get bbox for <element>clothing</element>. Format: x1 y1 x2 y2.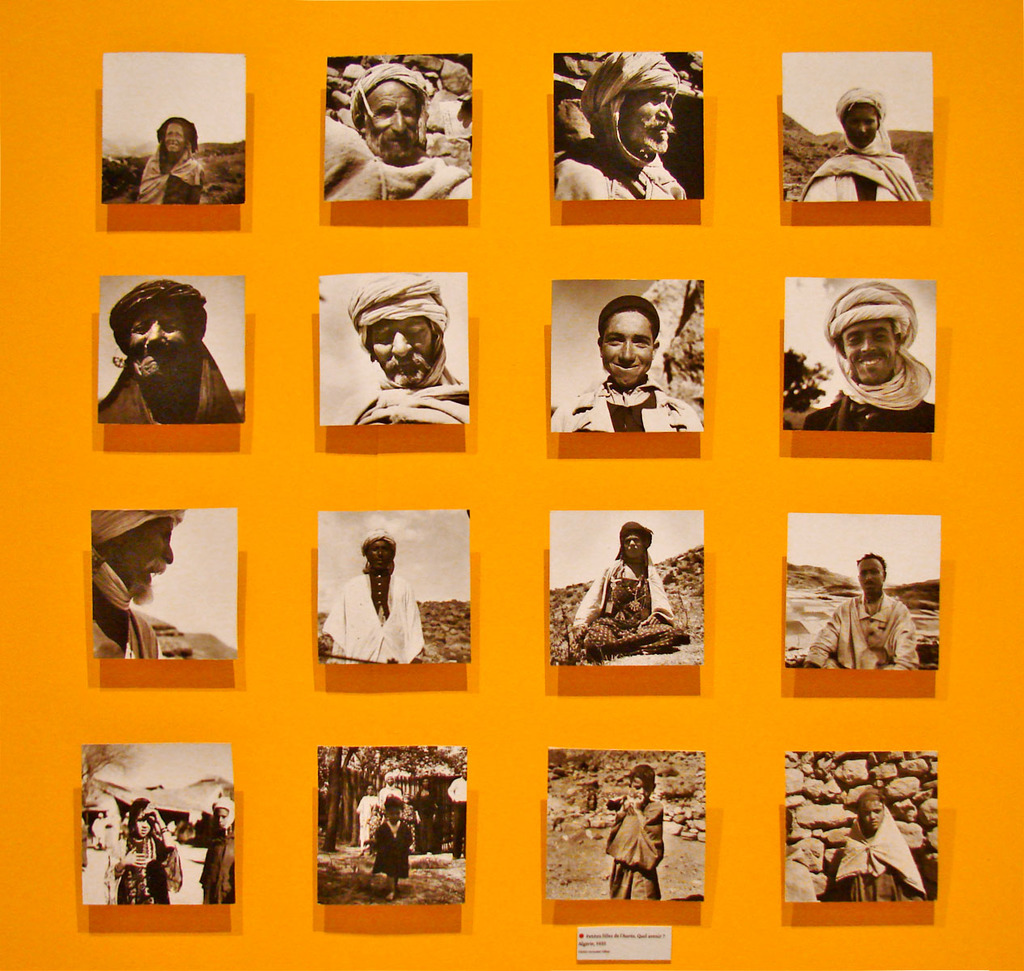
112 837 188 932.
